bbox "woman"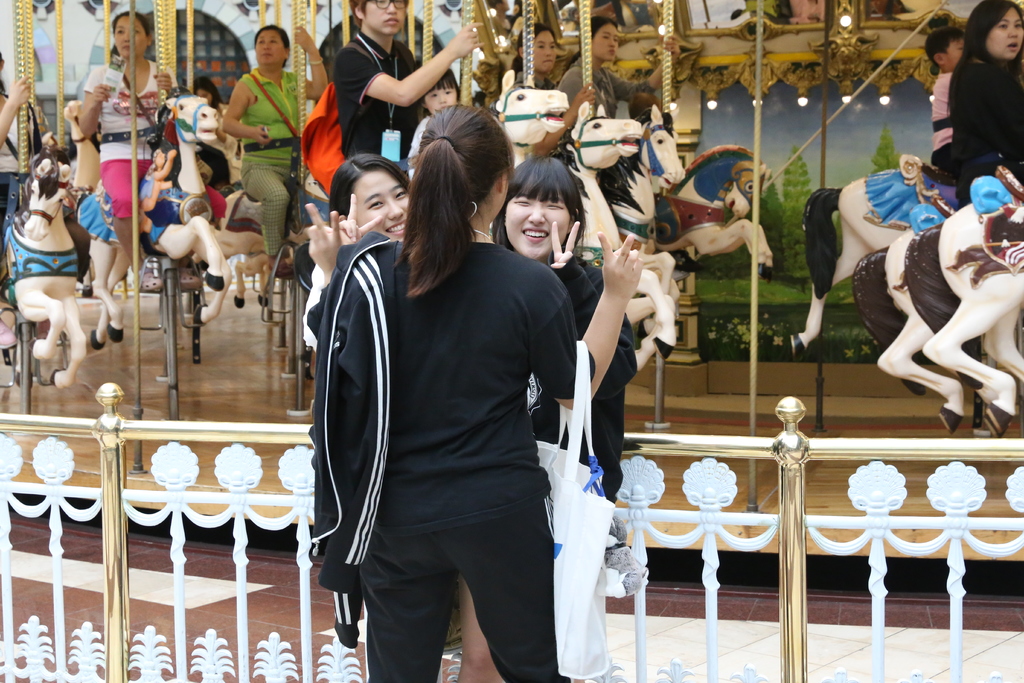
{"left": 301, "top": 152, "right": 506, "bottom": 682}
